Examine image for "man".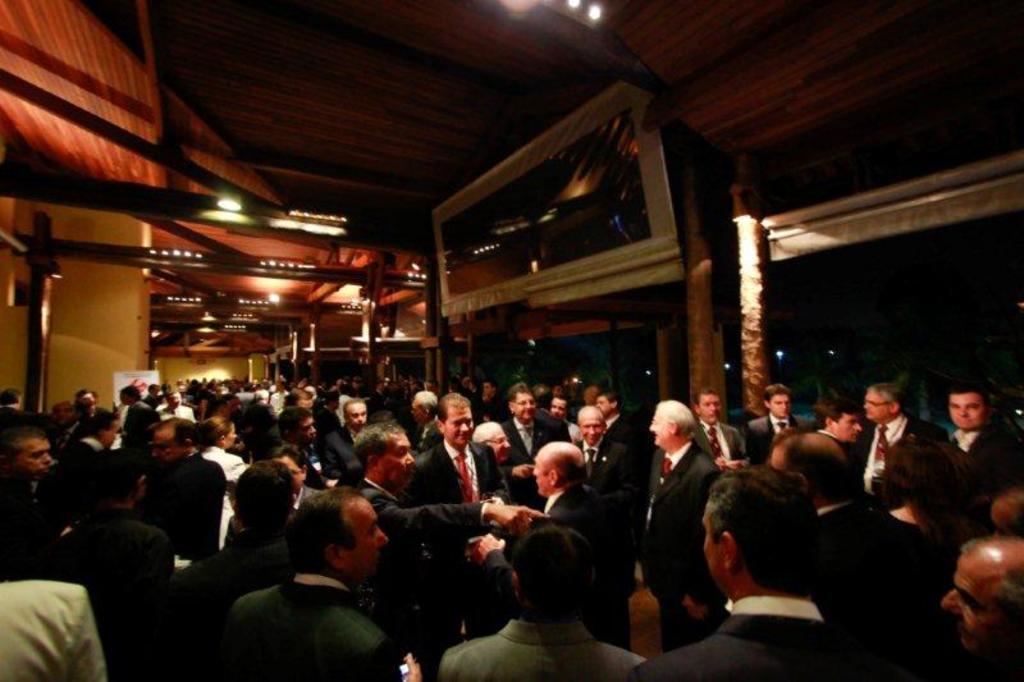
Examination result: <bbox>547, 397, 580, 443</bbox>.
